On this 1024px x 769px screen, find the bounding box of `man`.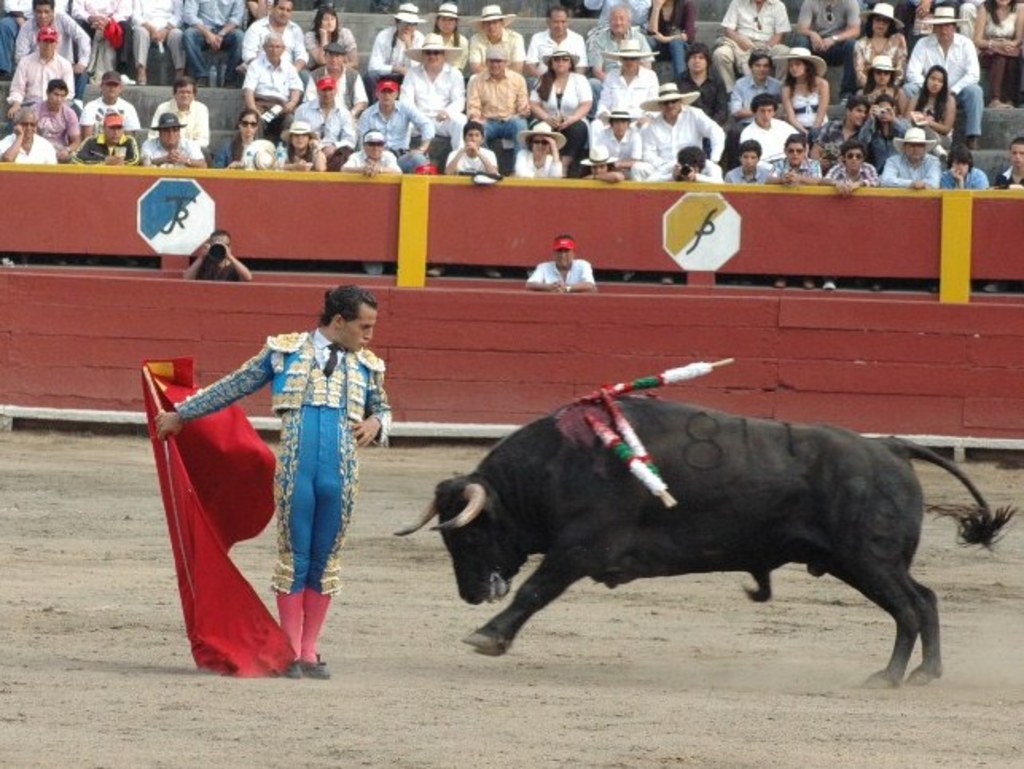
Bounding box: {"left": 362, "top": 3, "right": 425, "bottom": 100}.
